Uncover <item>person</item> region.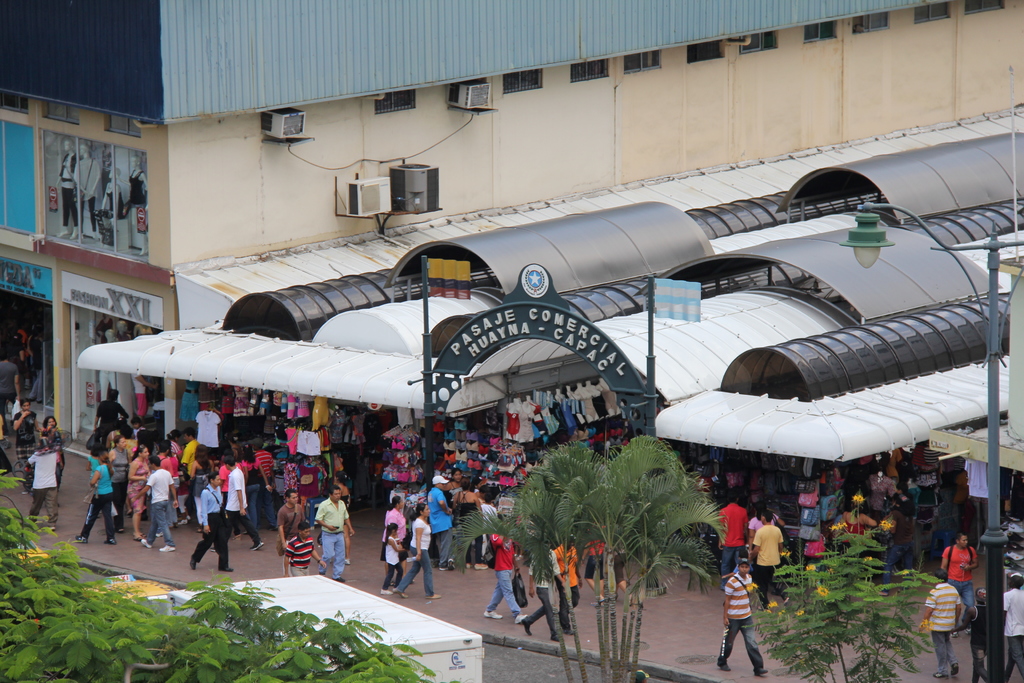
Uncovered: {"left": 312, "top": 485, "right": 355, "bottom": 585}.
